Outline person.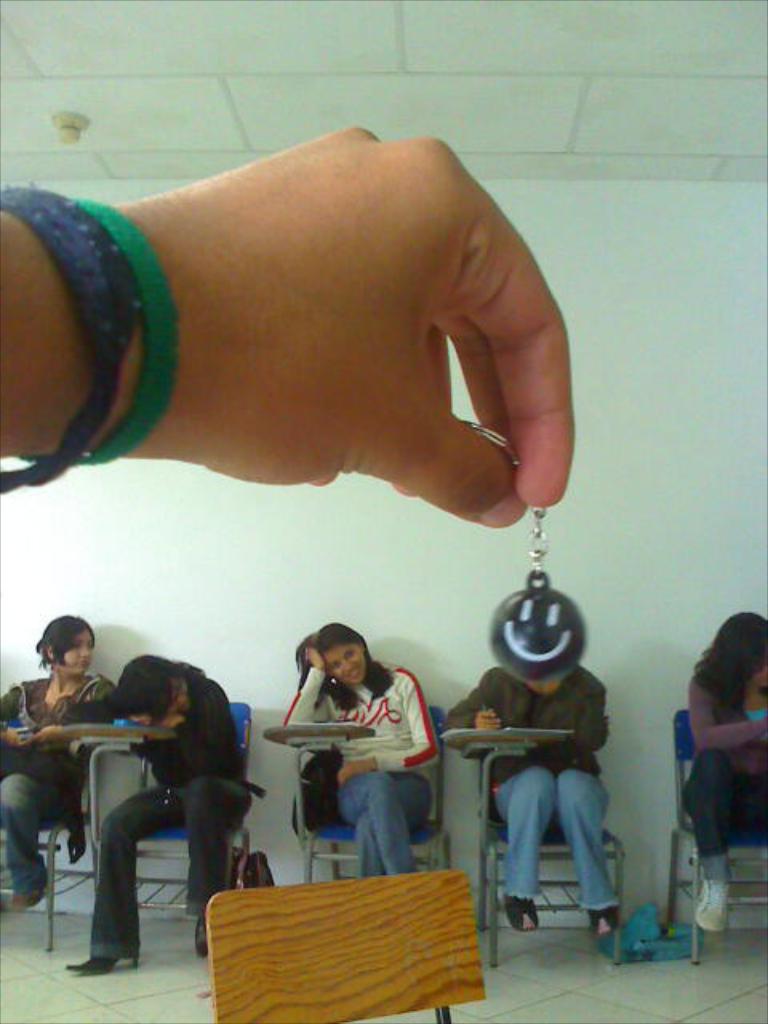
Outline: l=435, t=651, r=618, b=934.
